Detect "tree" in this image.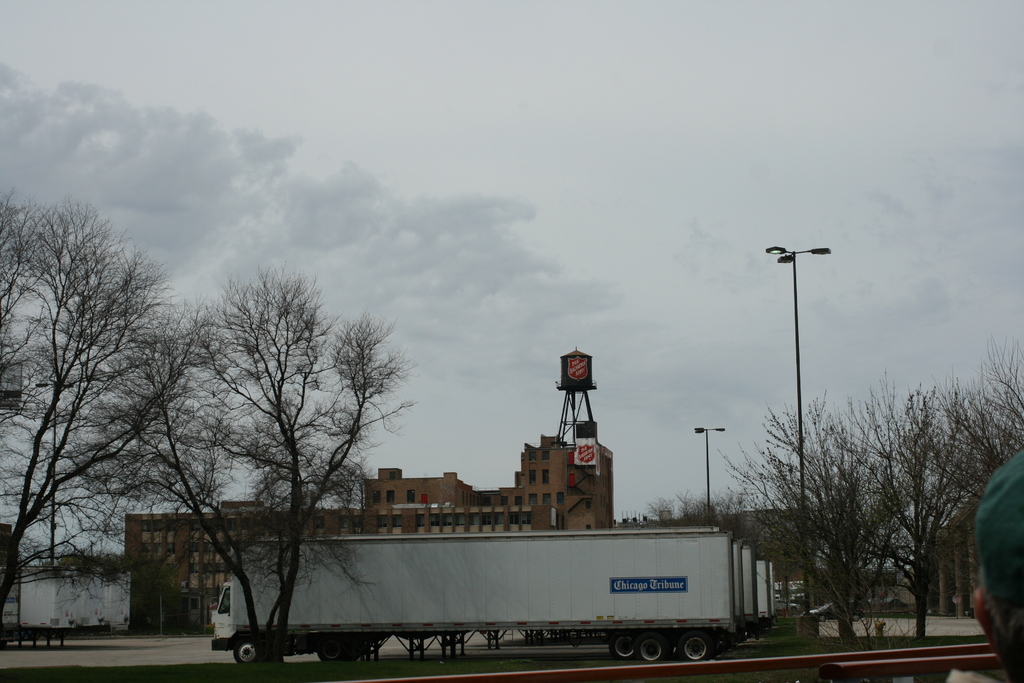
Detection: crop(616, 489, 712, 532).
